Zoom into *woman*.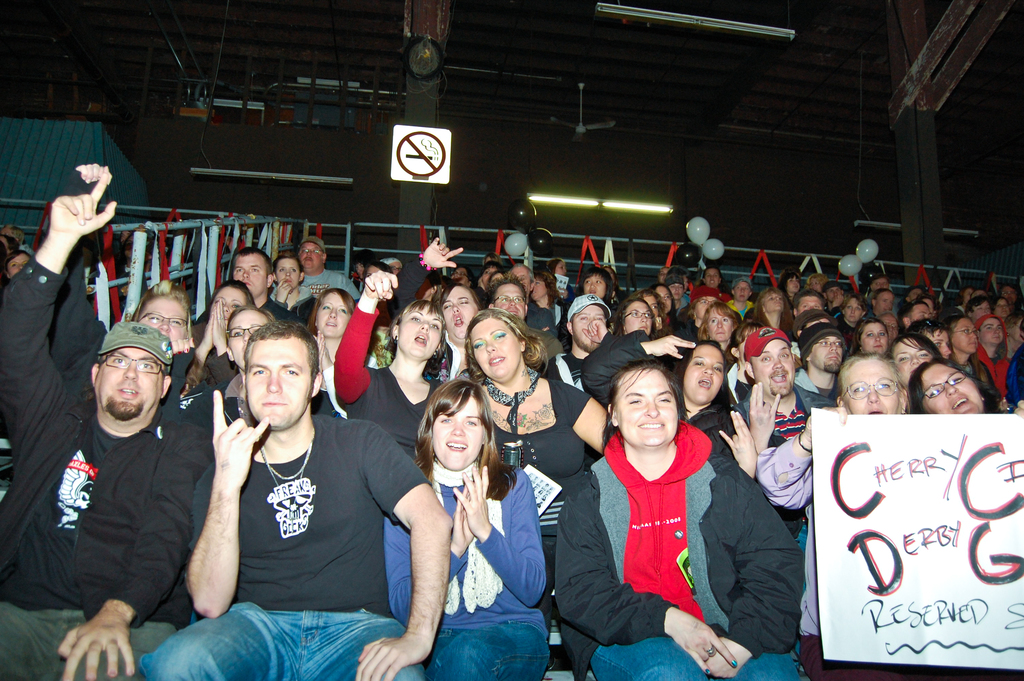
Zoom target: 273,253,330,324.
